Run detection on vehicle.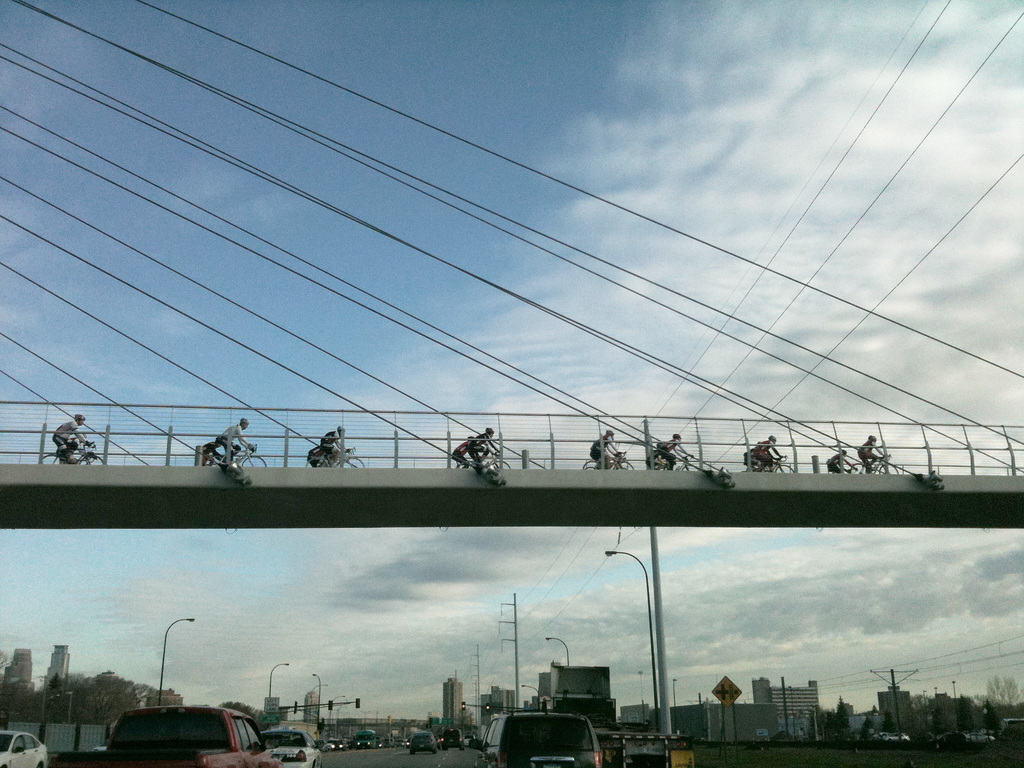
Result: crop(262, 726, 324, 767).
